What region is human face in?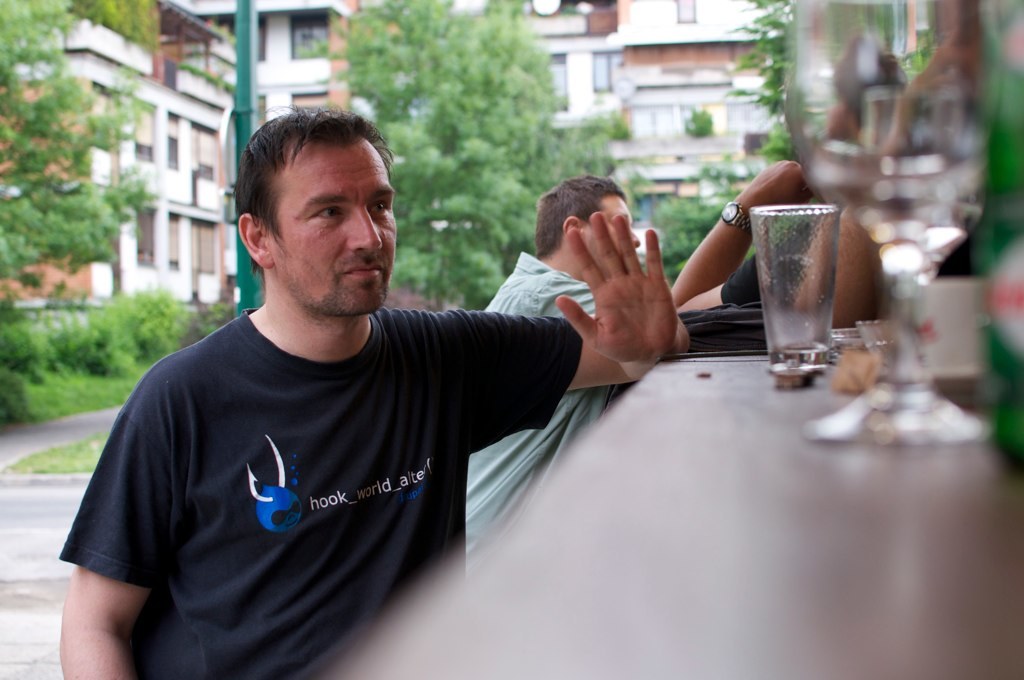
region(265, 139, 398, 311).
